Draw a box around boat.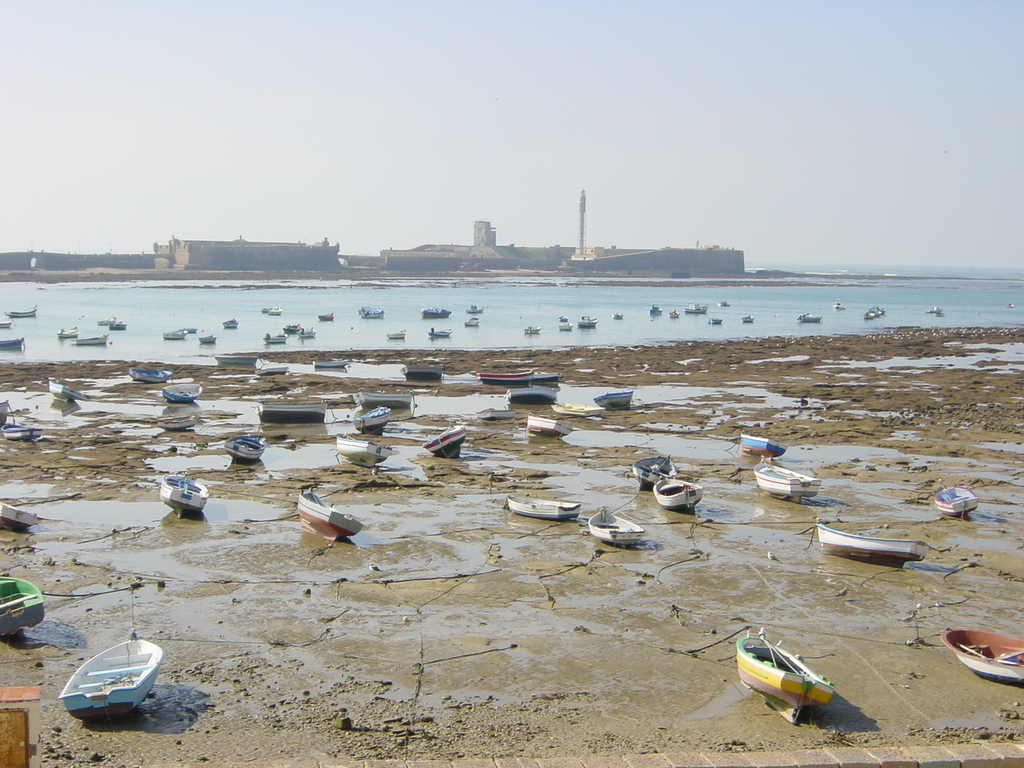
(863, 303, 888, 318).
